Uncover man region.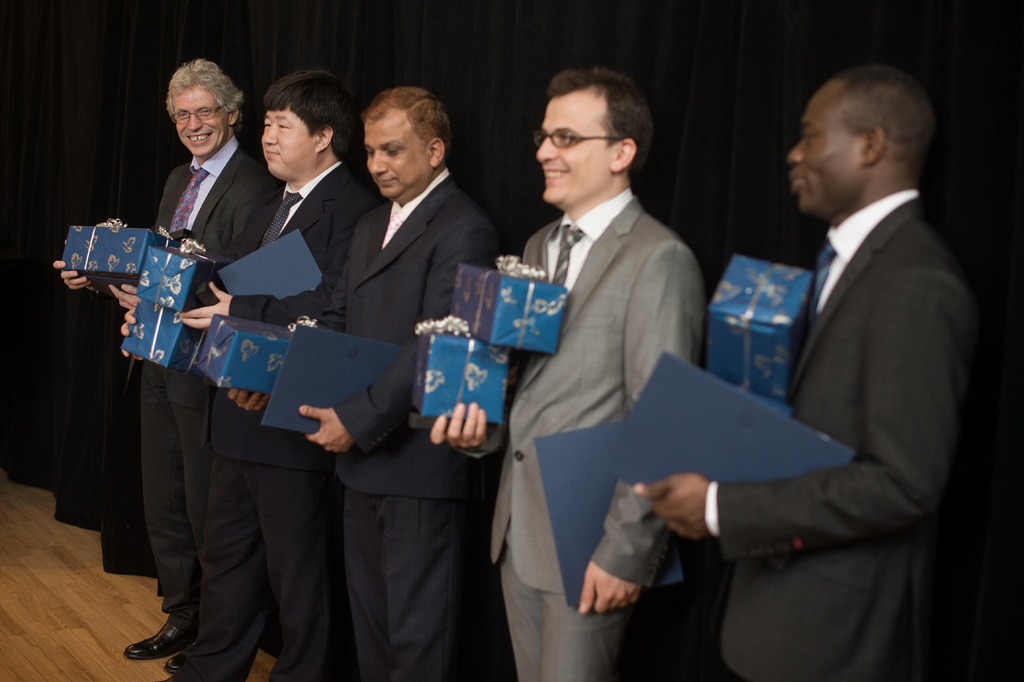
Uncovered: bbox=[492, 65, 714, 679].
